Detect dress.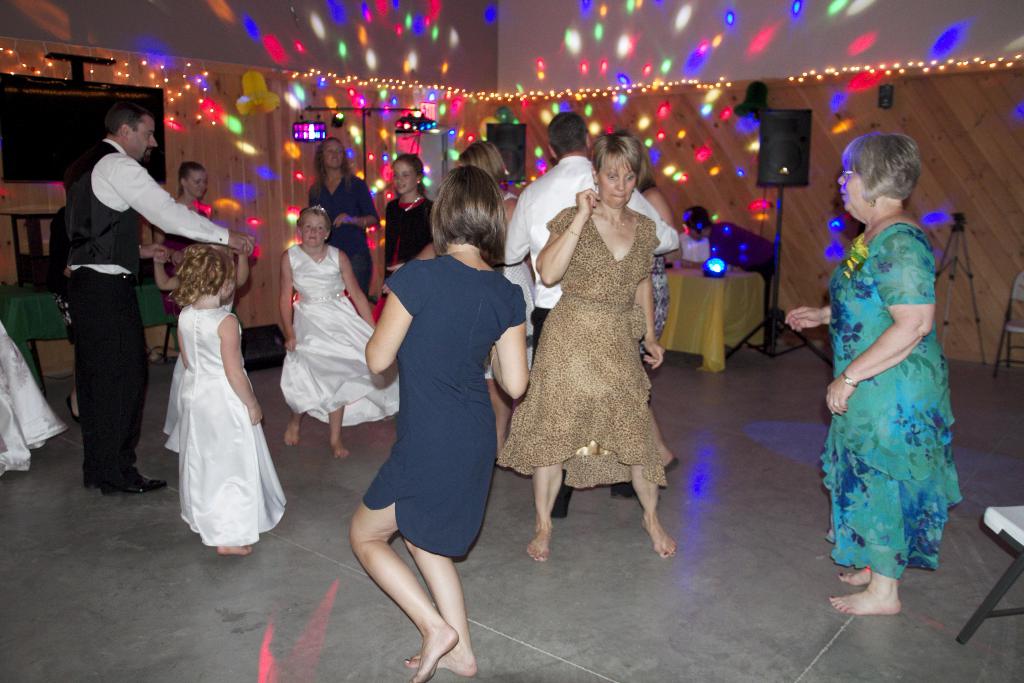
Detected at (61, 138, 230, 479).
